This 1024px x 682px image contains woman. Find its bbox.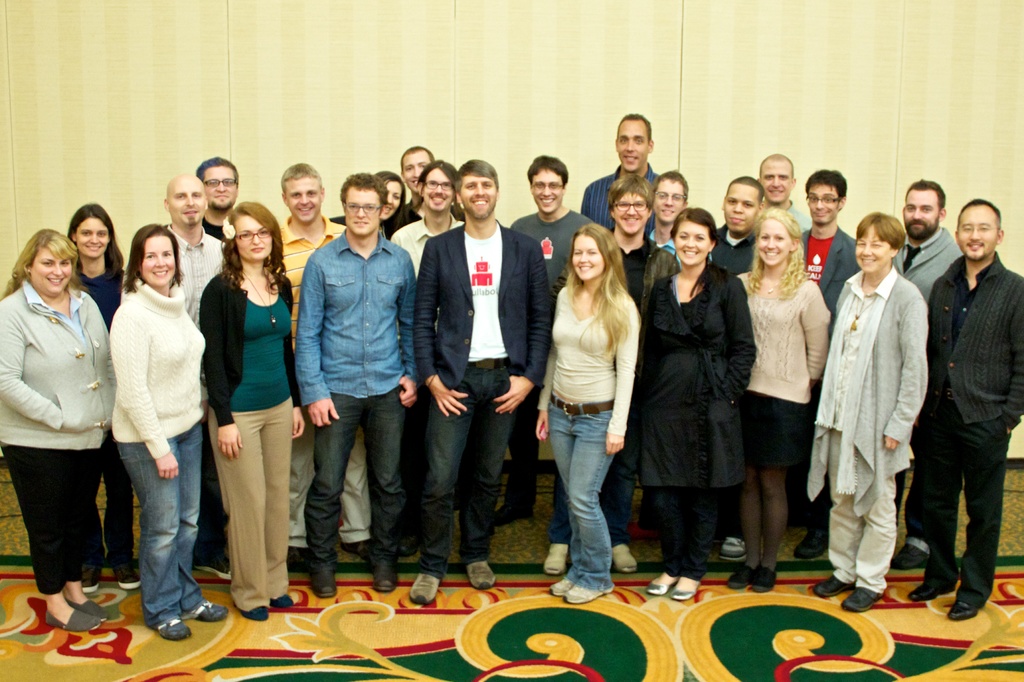
select_region(62, 196, 147, 596).
